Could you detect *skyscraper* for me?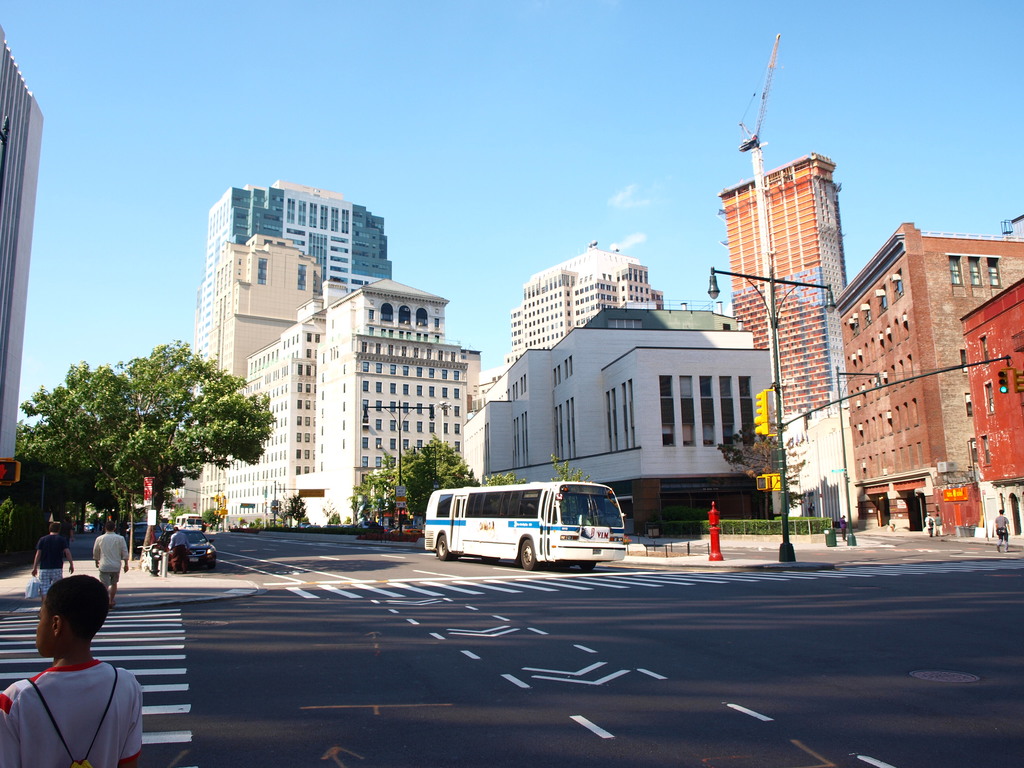
Detection result: x1=462 y1=308 x2=781 y2=523.
